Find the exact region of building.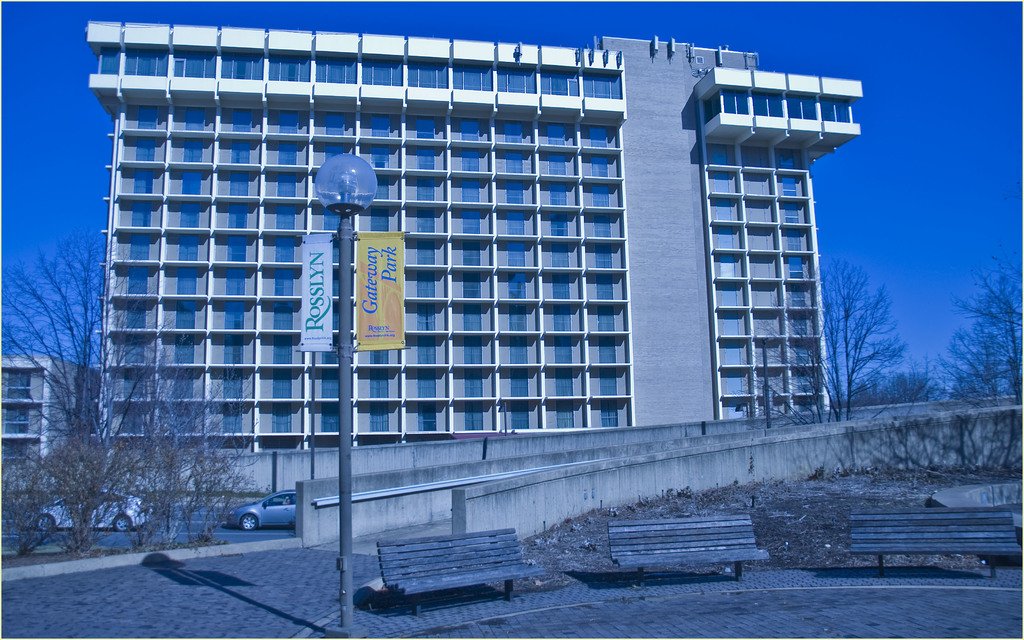
Exact region: <box>0,352,80,466</box>.
